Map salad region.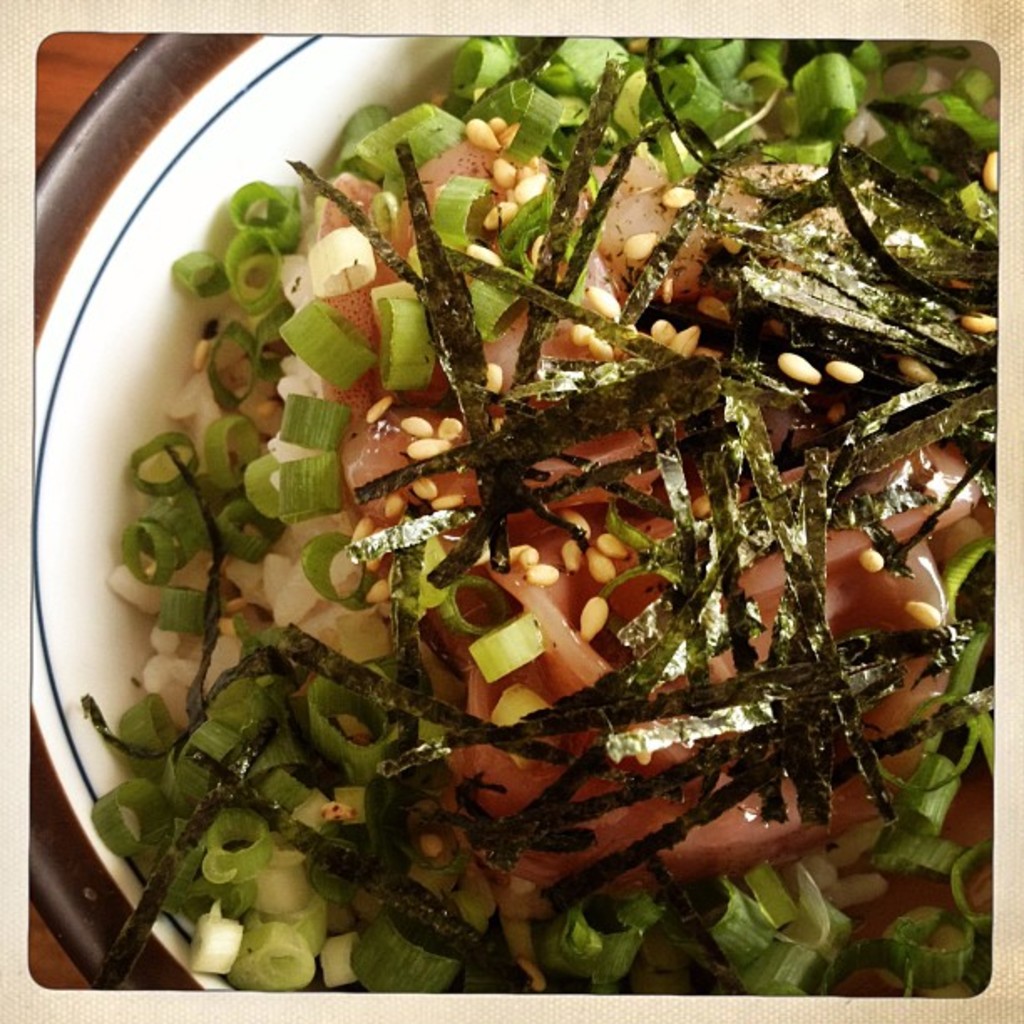
Mapped to [left=82, top=17, right=1007, bottom=1009].
